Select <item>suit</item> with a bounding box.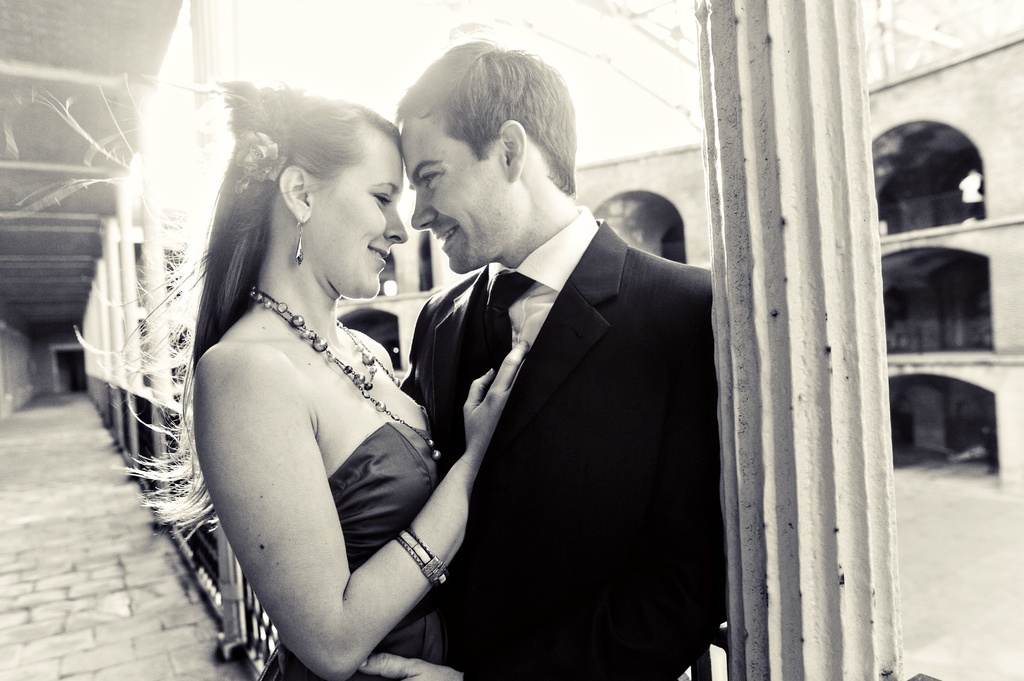
x1=378, y1=129, x2=729, y2=664.
